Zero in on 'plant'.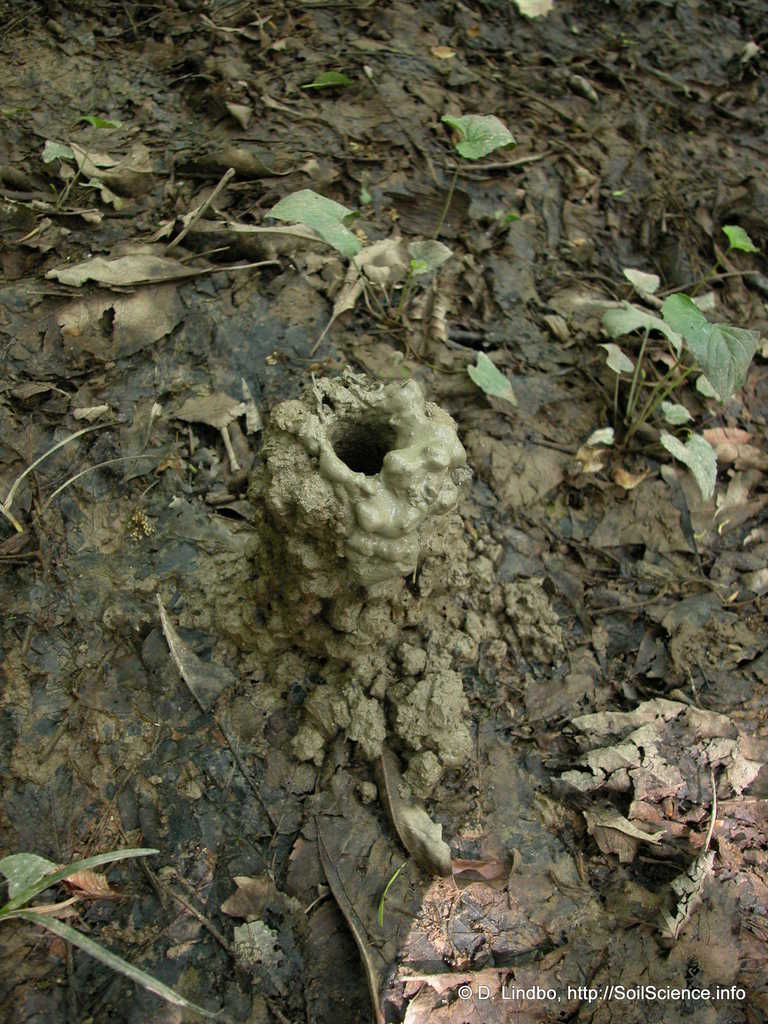
Zeroed in: x1=262 y1=114 x2=515 y2=323.
